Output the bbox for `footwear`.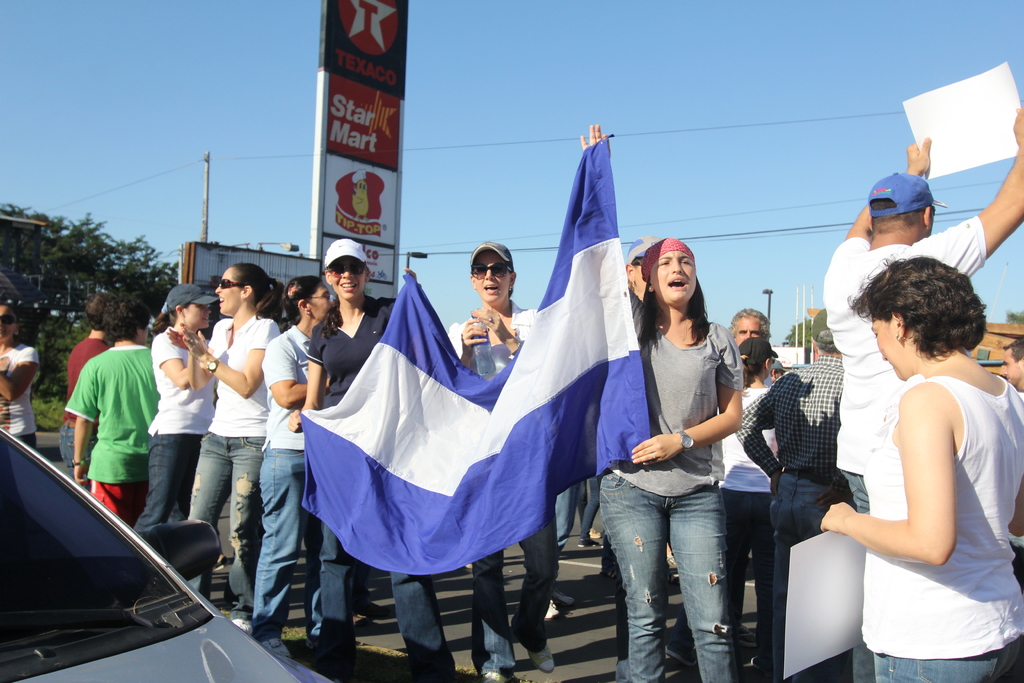
<bbox>473, 670, 511, 682</bbox>.
